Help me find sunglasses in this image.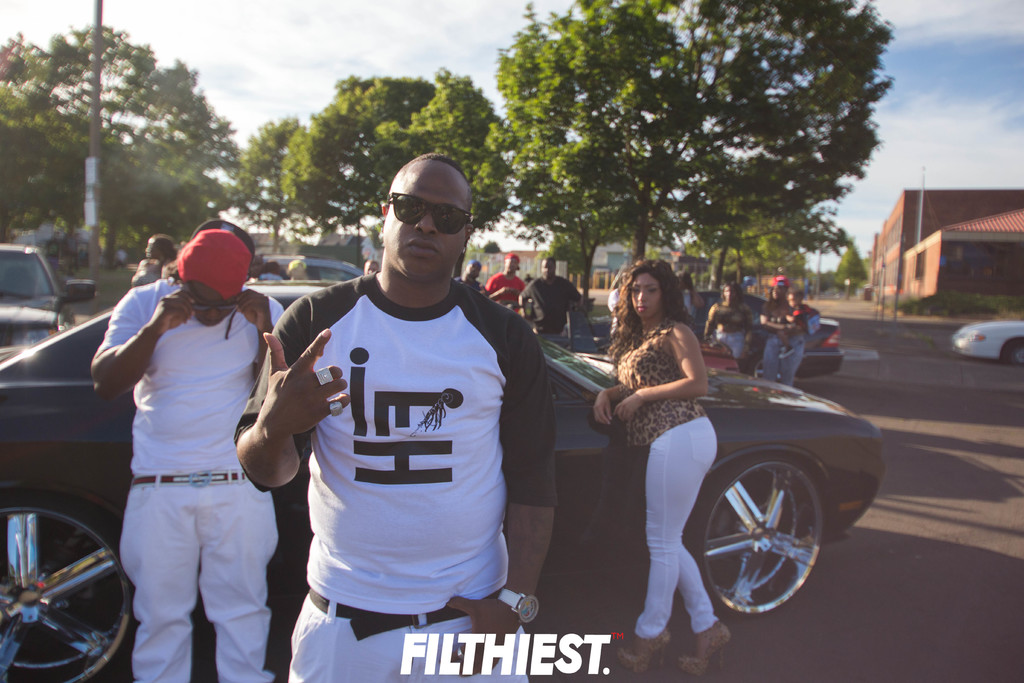
Found it: select_region(191, 304, 239, 313).
